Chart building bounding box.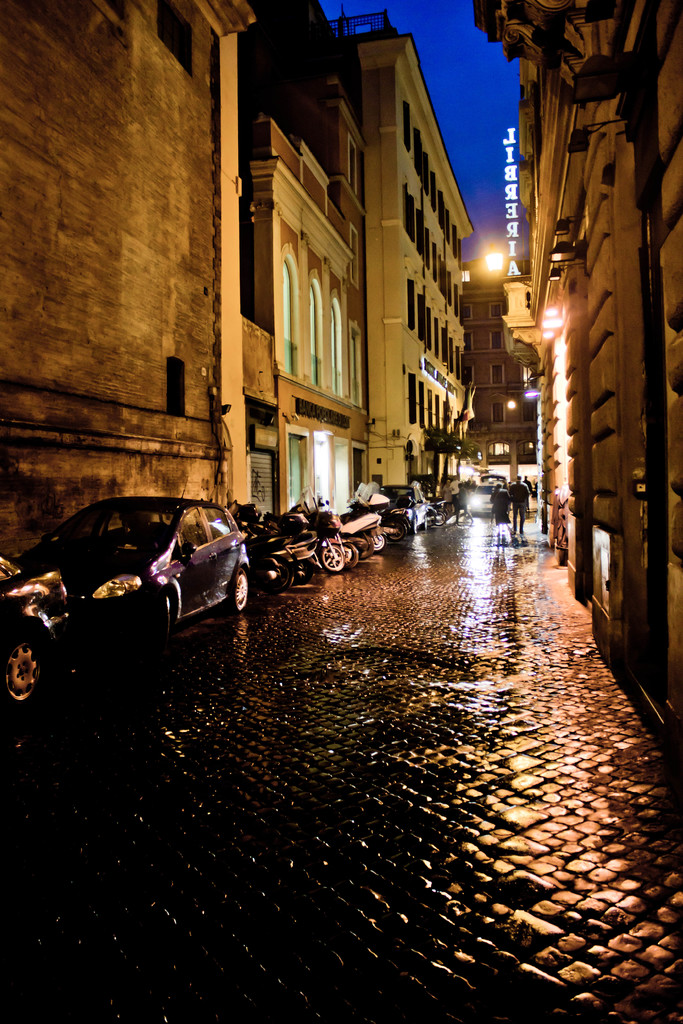
Charted: x1=239, y1=0, x2=363, y2=517.
